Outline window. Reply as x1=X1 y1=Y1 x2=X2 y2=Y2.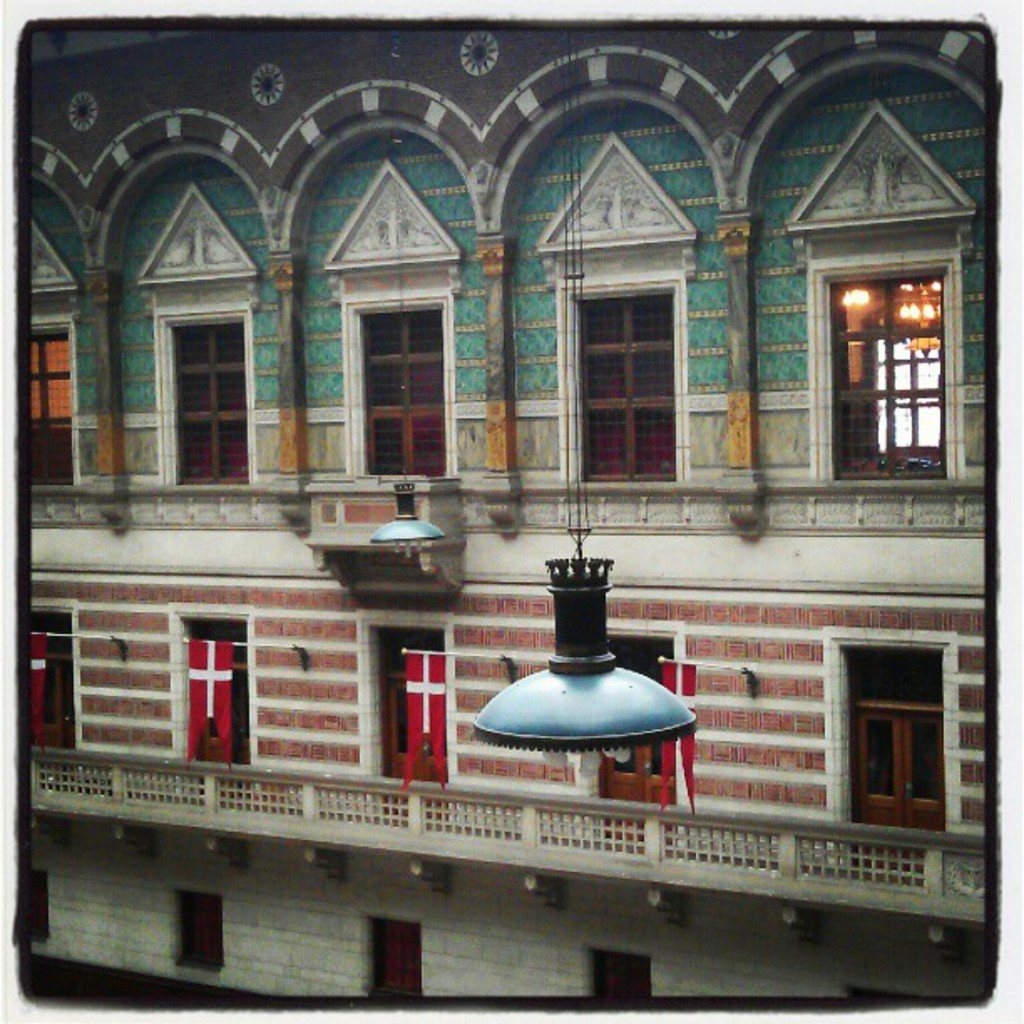
x1=152 y1=300 x2=256 y2=485.
